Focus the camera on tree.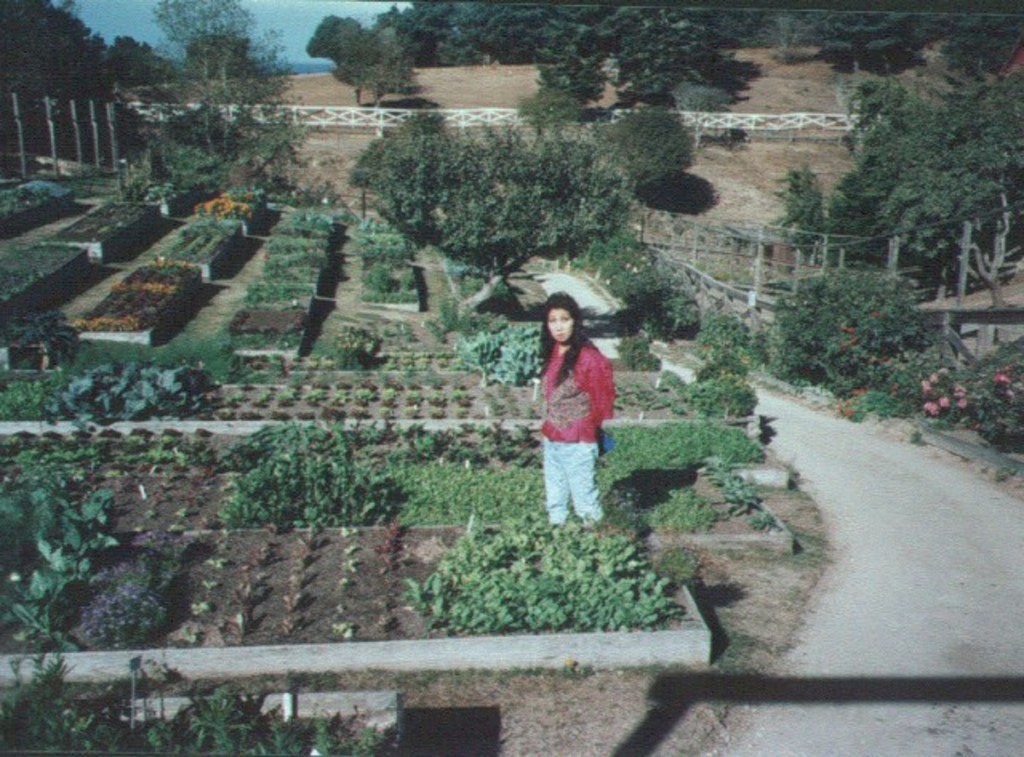
Focus region: [110,27,301,197].
